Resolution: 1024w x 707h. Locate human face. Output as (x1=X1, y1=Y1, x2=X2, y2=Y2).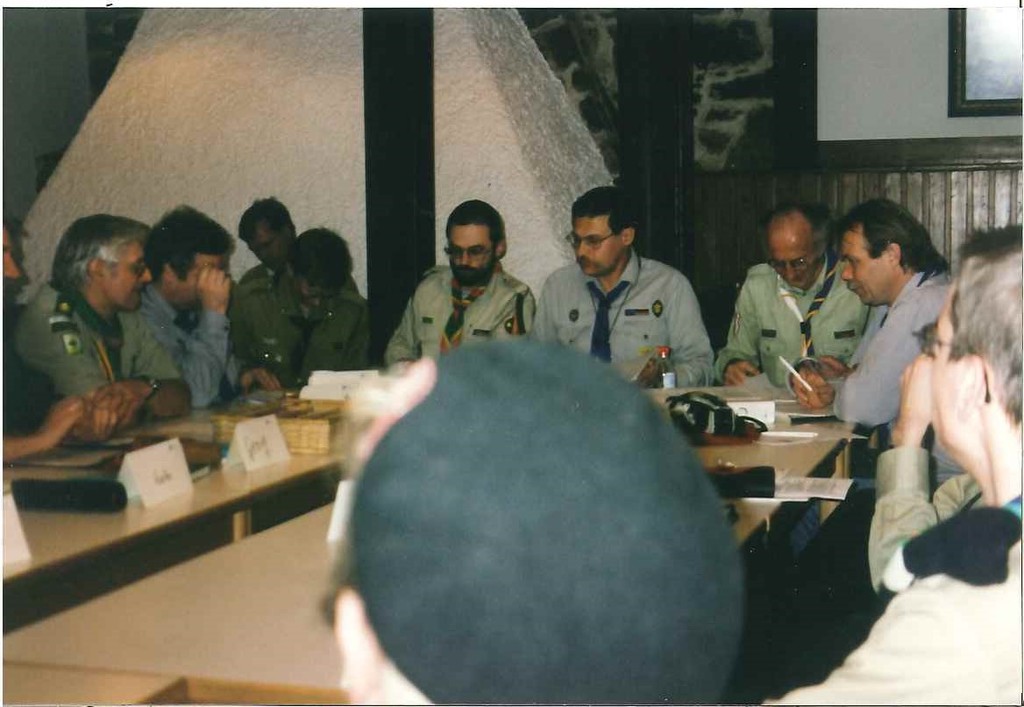
(x1=572, y1=215, x2=623, y2=279).
